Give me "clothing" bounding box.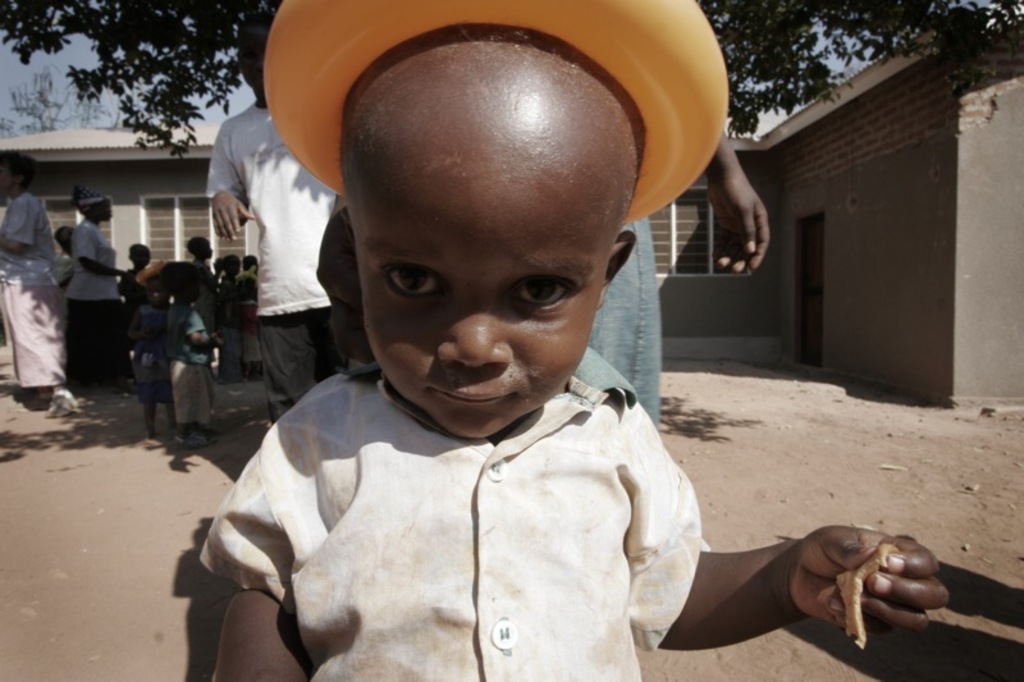
170:296:211:430.
